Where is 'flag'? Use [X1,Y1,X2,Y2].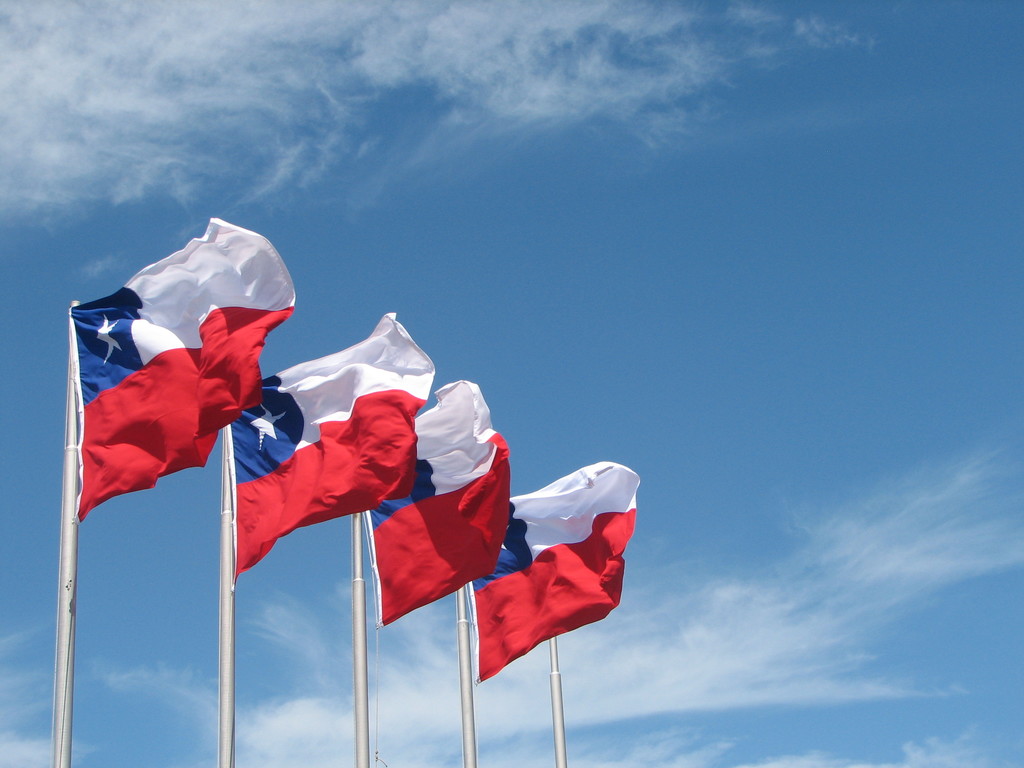
[466,458,644,684].
